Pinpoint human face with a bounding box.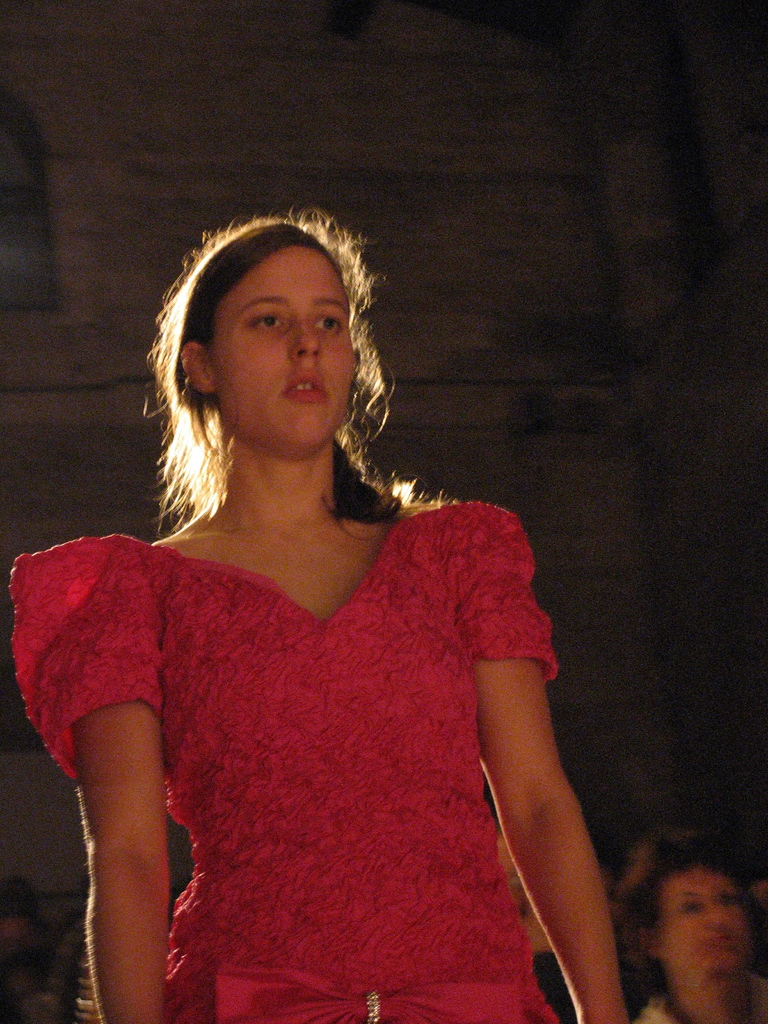
bbox=[668, 877, 746, 979].
